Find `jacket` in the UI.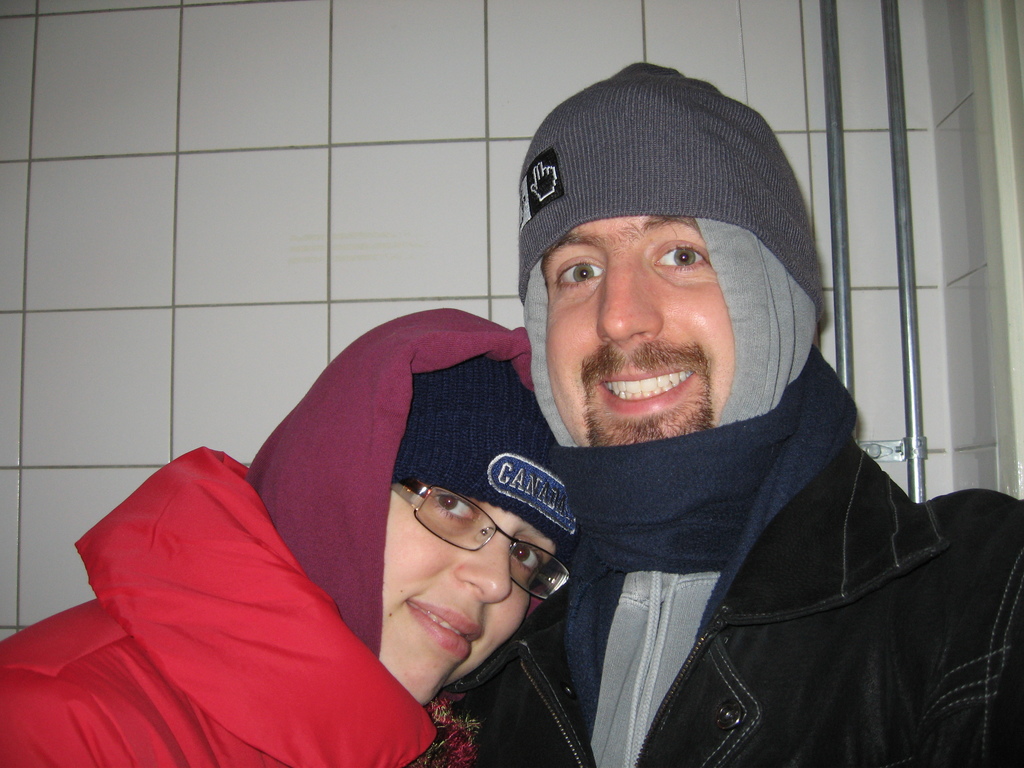
UI element at 0 444 480 765.
